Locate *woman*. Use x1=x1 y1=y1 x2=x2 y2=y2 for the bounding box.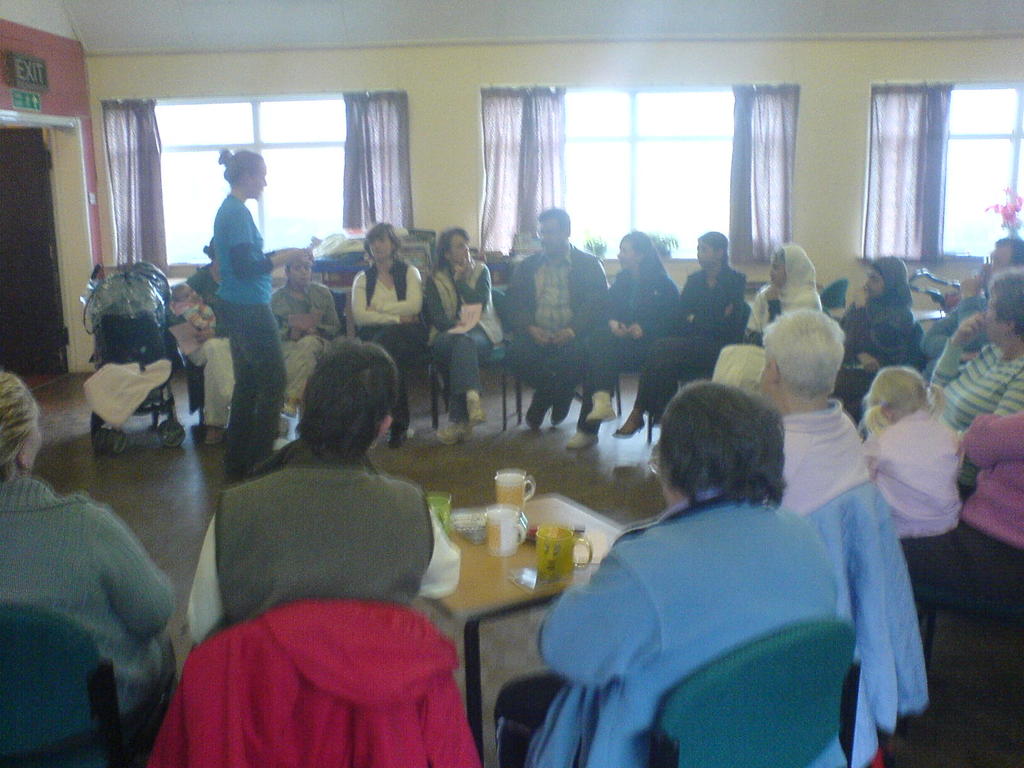
x1=173 y1=240 x2=236 y2=446.
